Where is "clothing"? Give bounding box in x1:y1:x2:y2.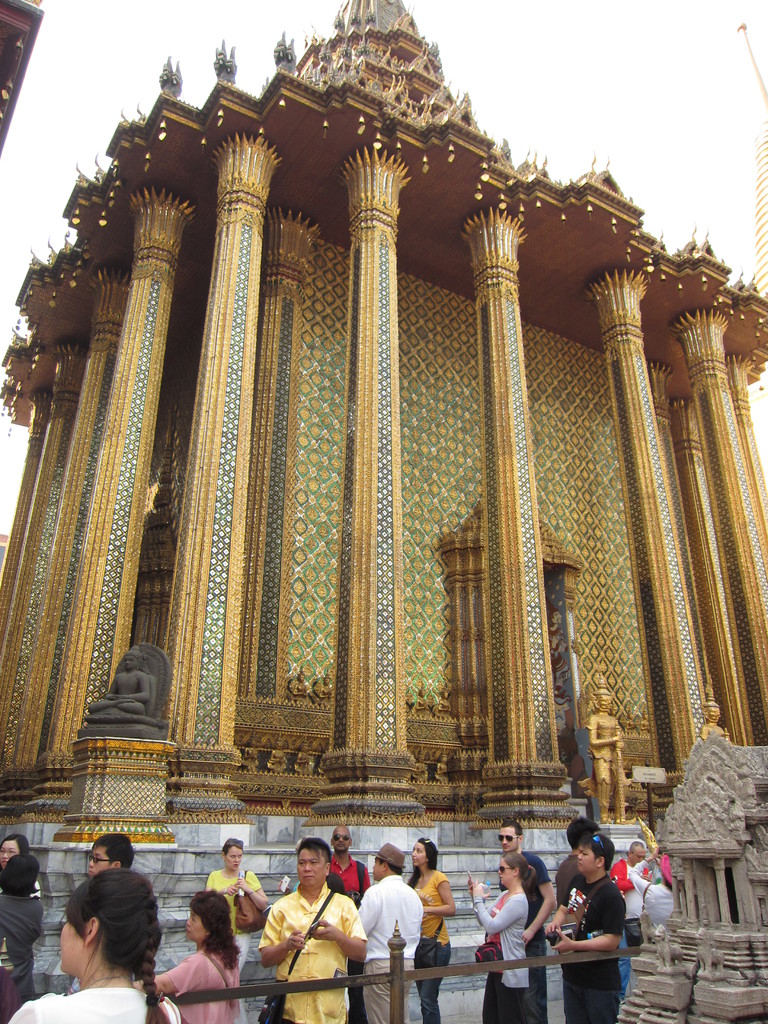
416:697:425:712.
